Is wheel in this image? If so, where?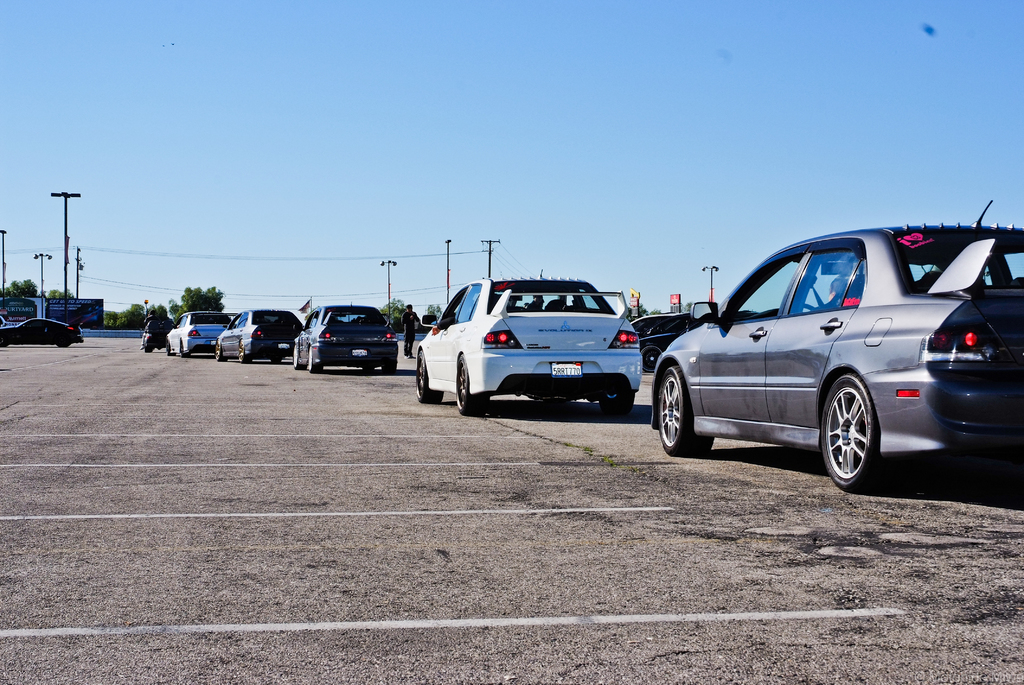
Yes, at {"left": 180, "top": 340, "right": 190, "bottom": 357}.
